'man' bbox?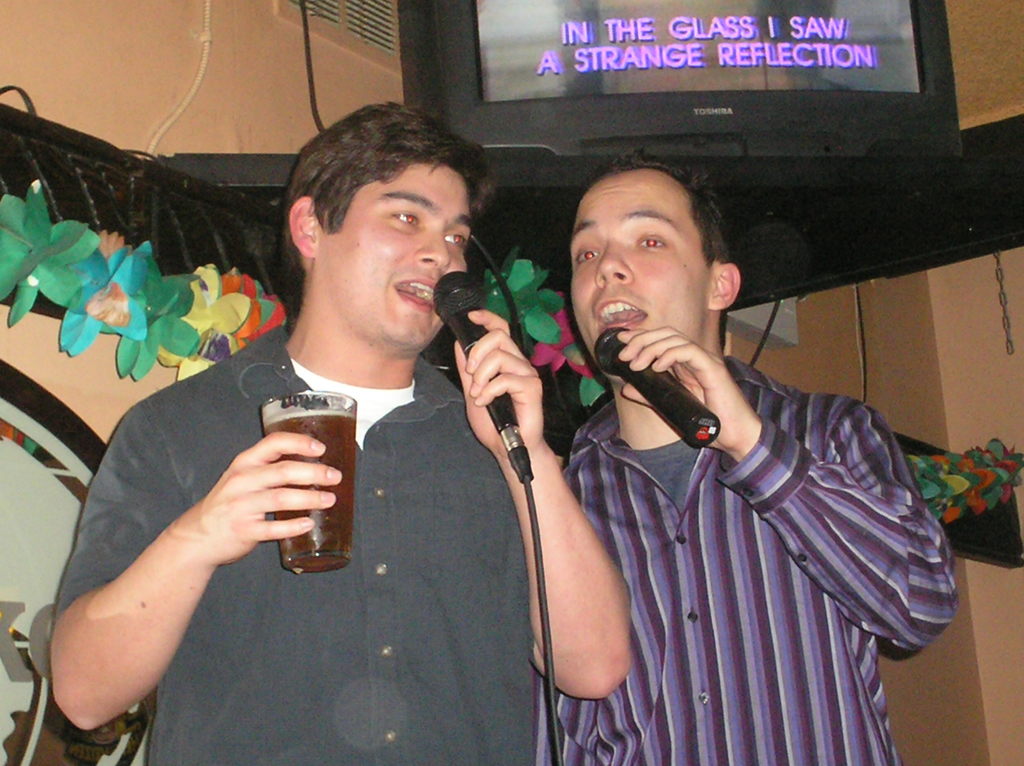
select_region(534, 150, 961, 765)
